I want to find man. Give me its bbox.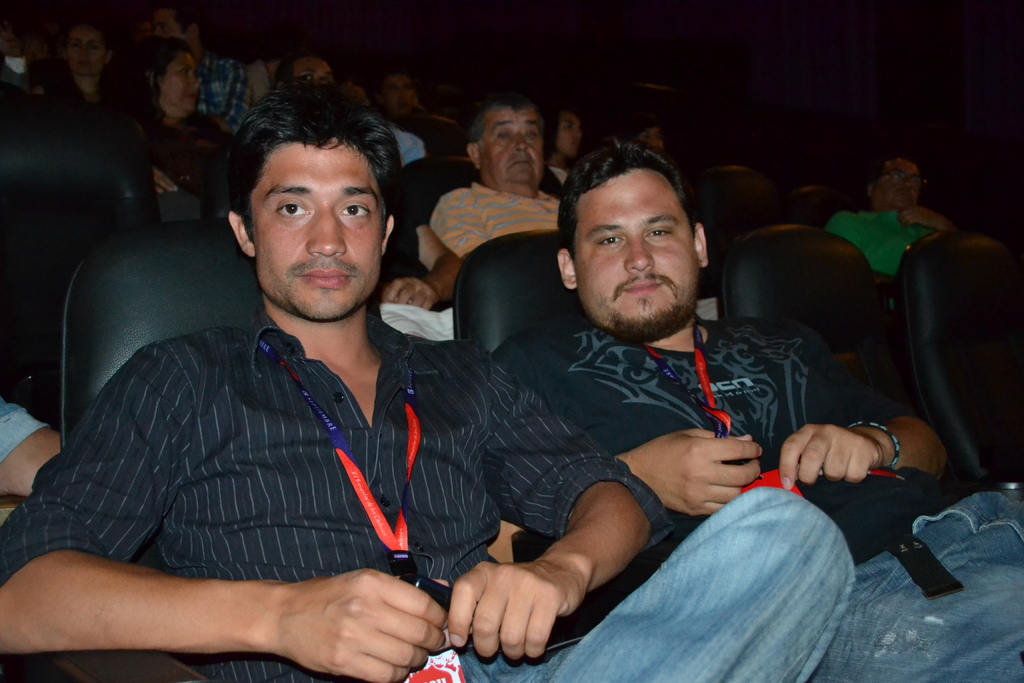
crop(147, 0, 255, 136).
